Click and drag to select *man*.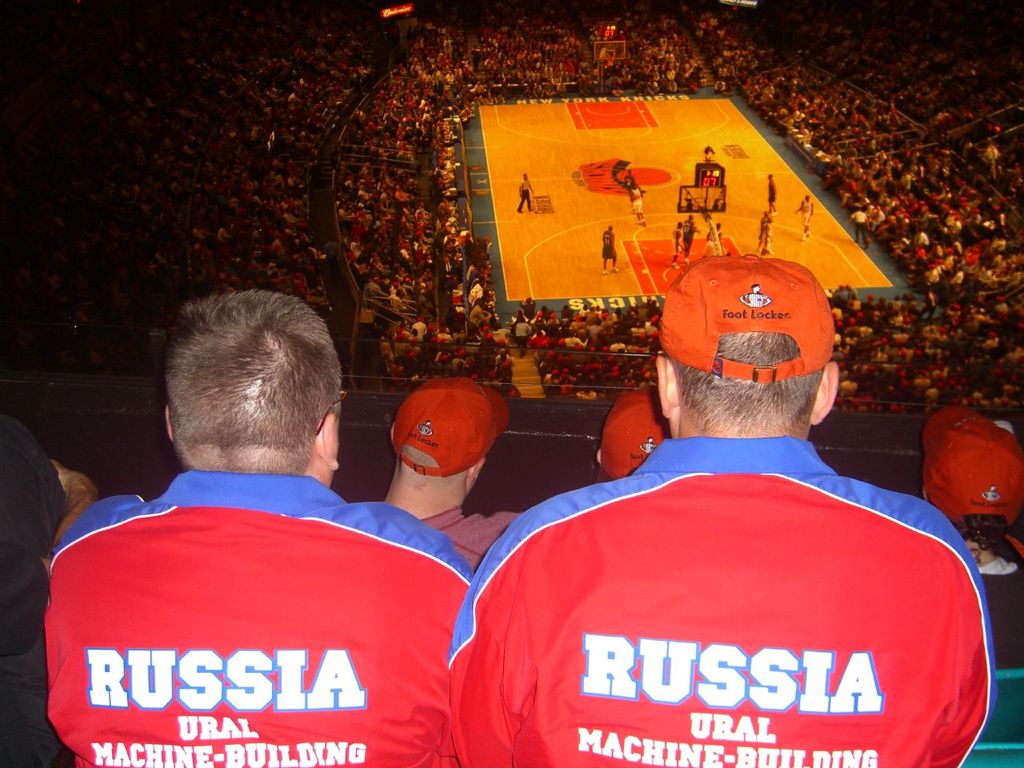
Selection: (x1=381, y1=375, x2=513, y2=566).
